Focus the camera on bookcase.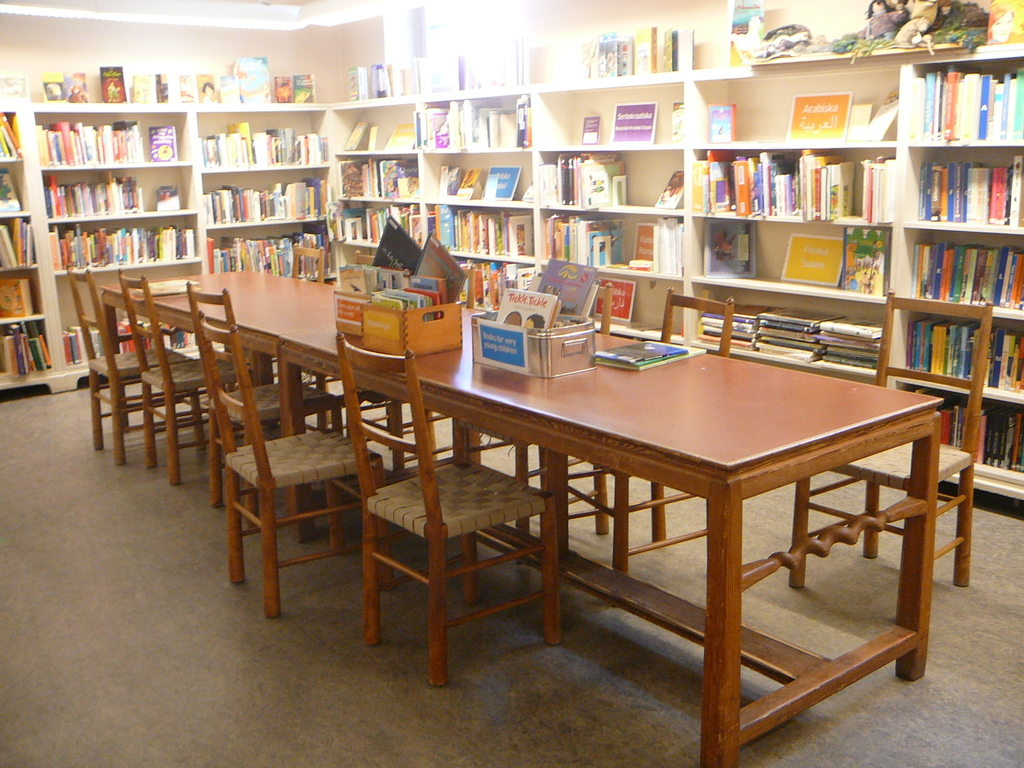
Focus region: 0/0/1023/504.
